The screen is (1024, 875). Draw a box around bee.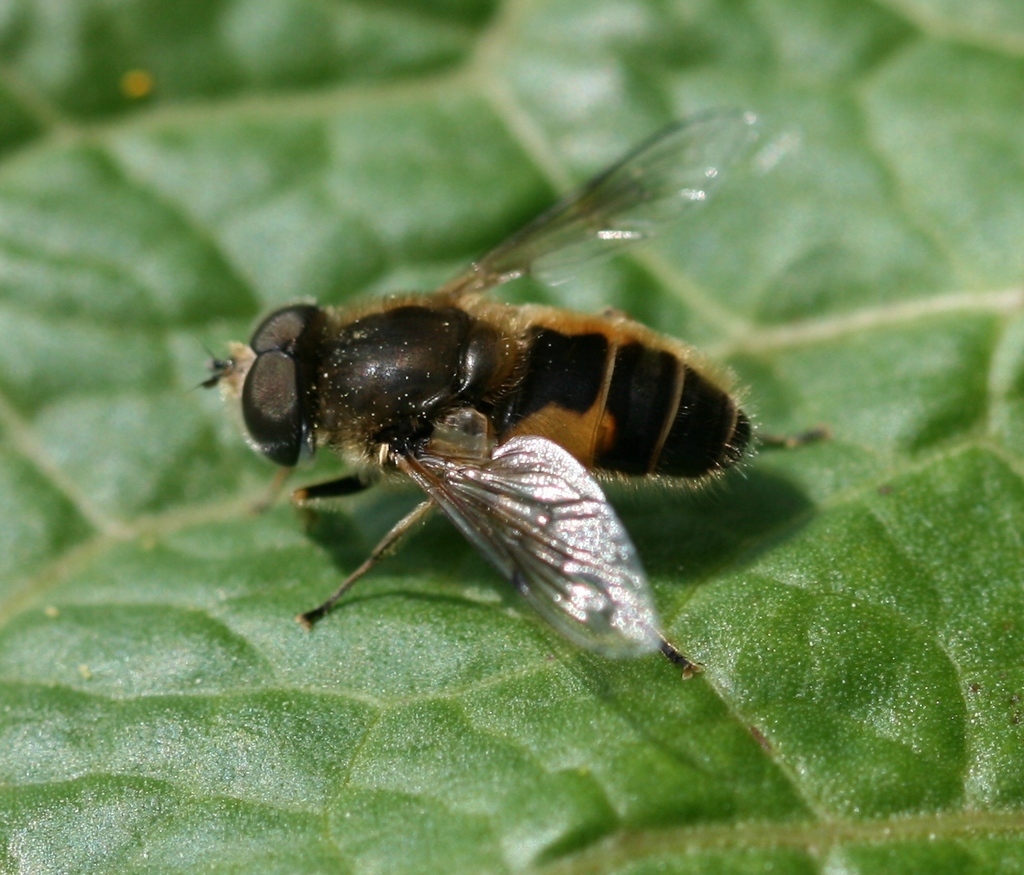
box=[200, 101, 767, 674].
